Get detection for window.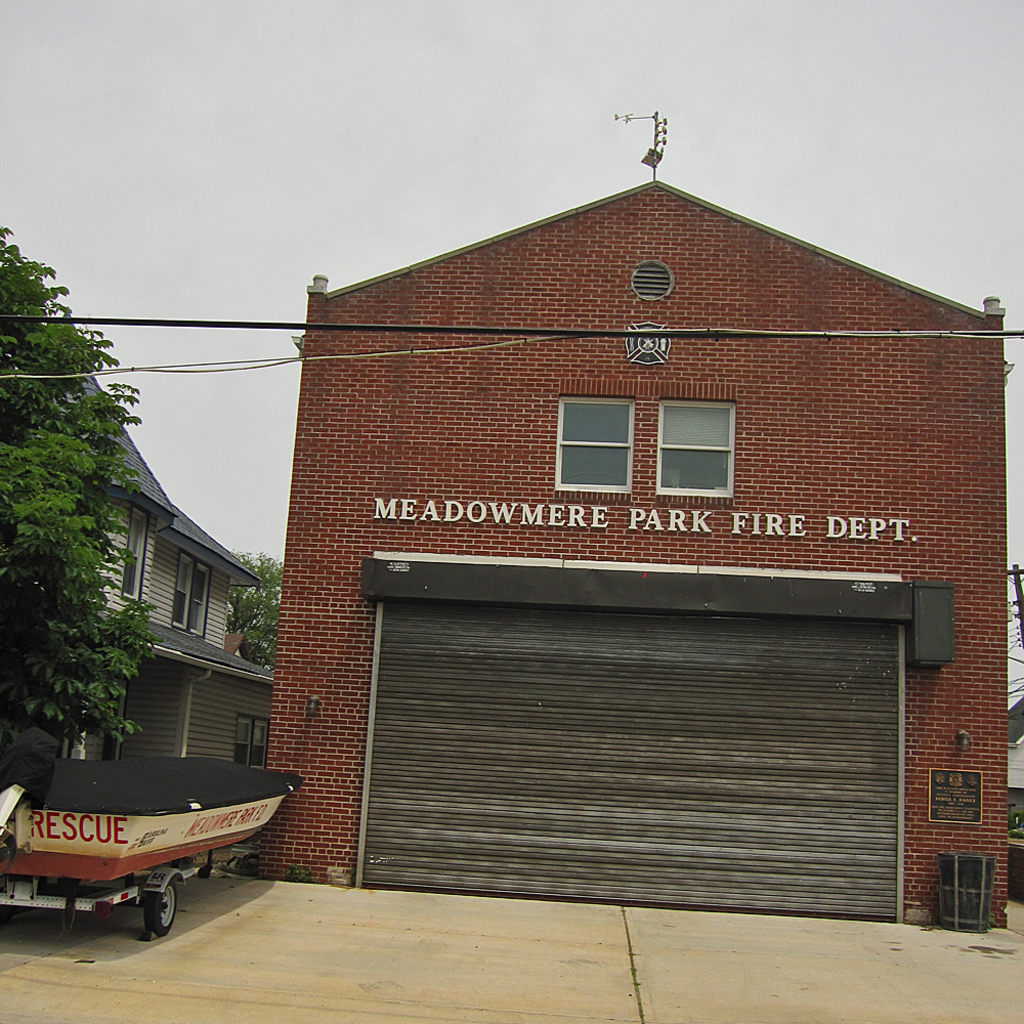
Detection: BBox(167, 550, 217, 636).
